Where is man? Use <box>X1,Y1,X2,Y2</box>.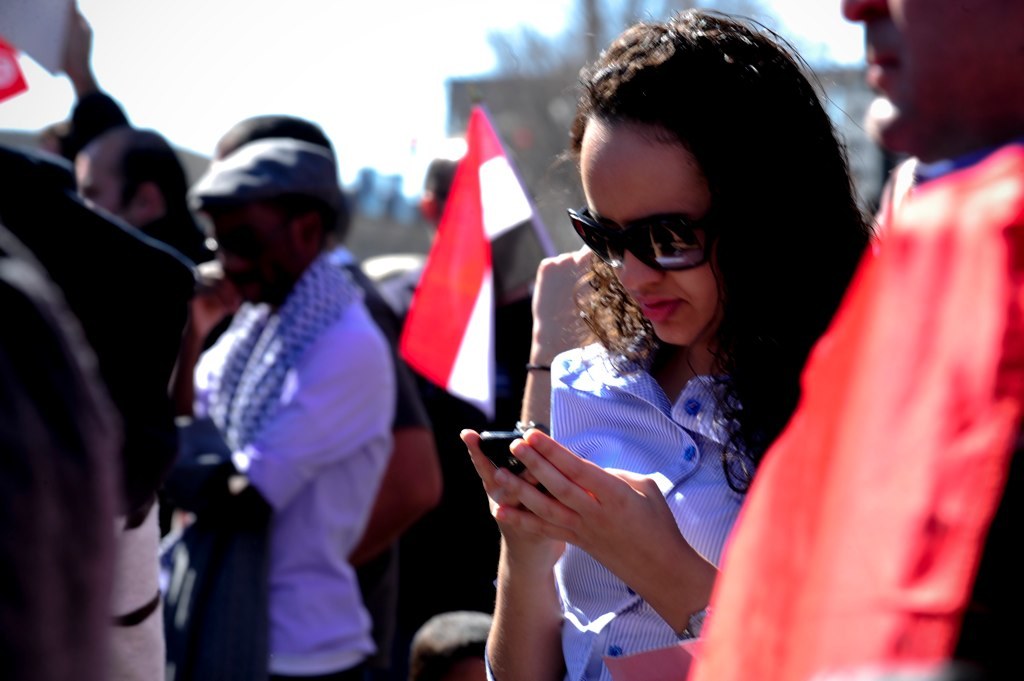
<box>57,5,219,262</box>.
